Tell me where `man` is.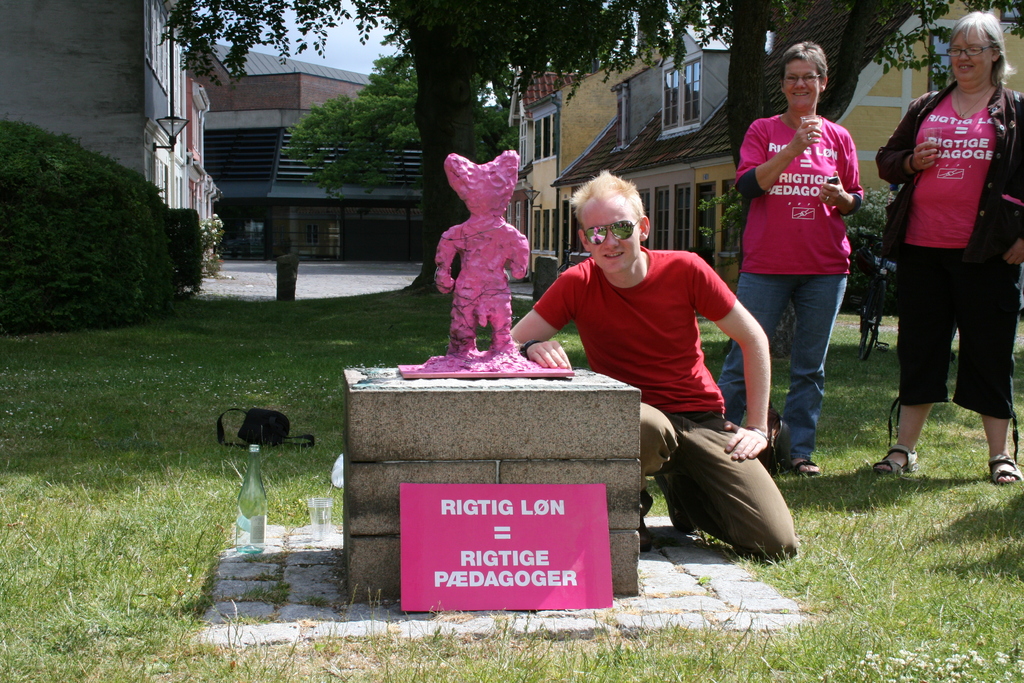
`man` is at 507 165 807 565.
